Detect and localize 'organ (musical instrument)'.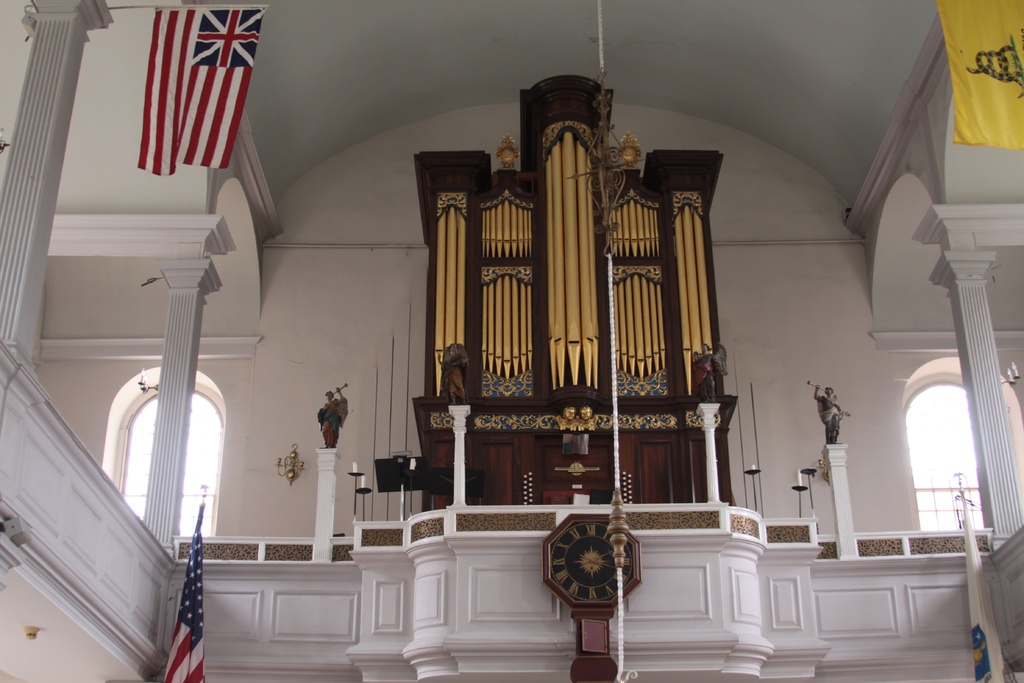
Localized at bbox(405, 70, 723, 502).
